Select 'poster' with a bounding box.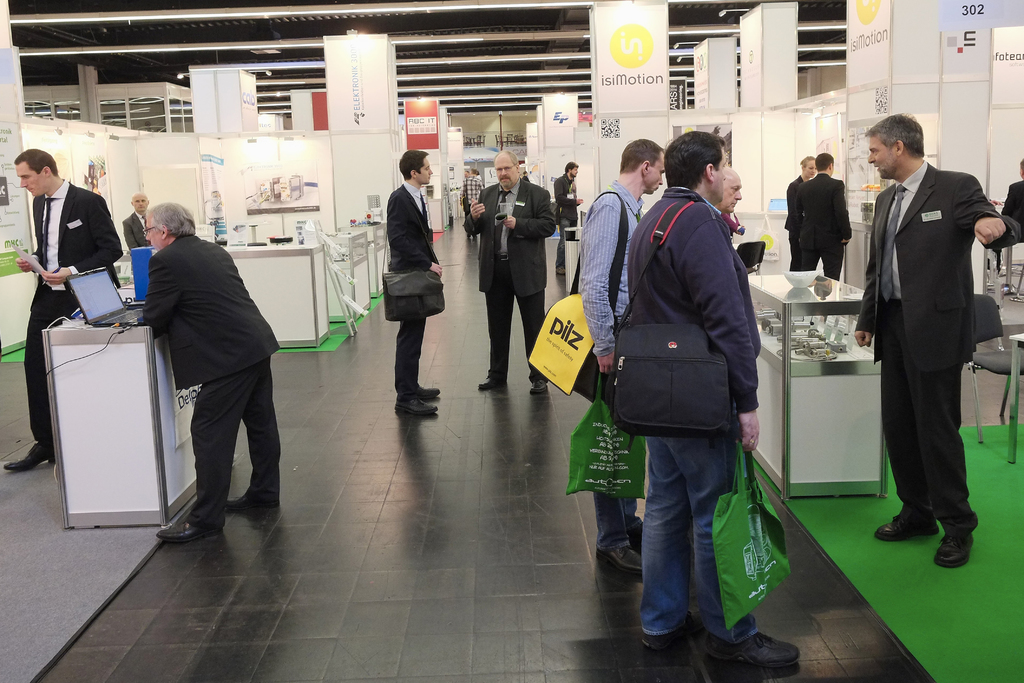
(323,31,389,130).
